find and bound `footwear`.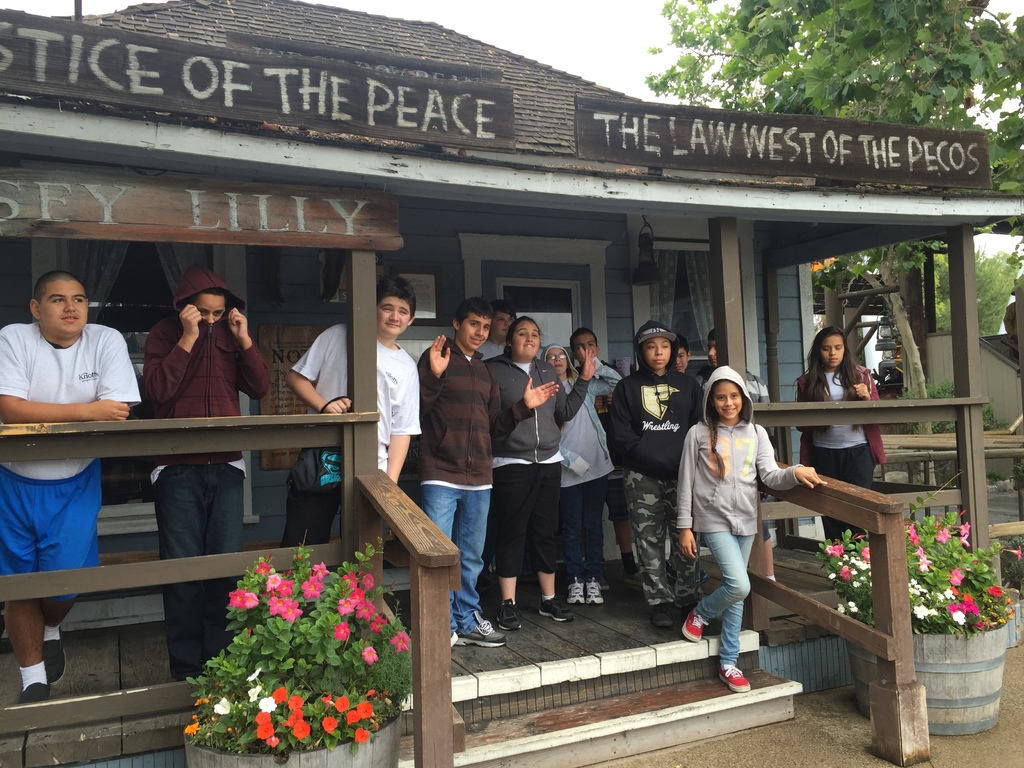
Bound: pyautogui.locateOnScreen(623, 570, 647, 587).
